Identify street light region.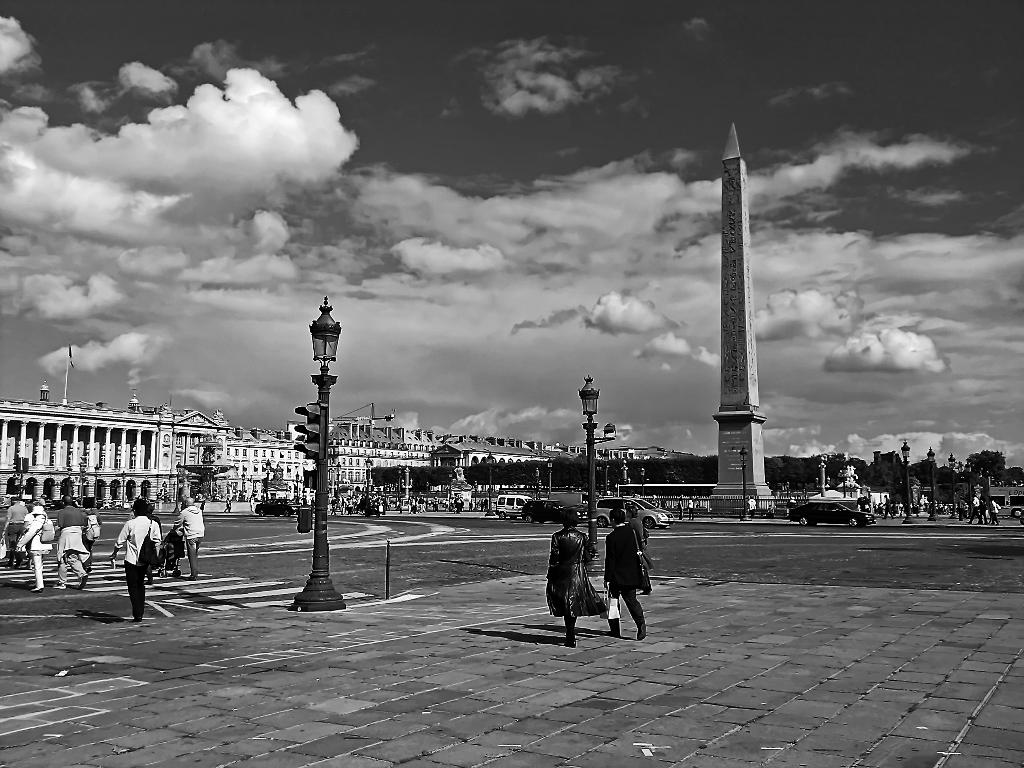
Region: 637,464,648,499.
